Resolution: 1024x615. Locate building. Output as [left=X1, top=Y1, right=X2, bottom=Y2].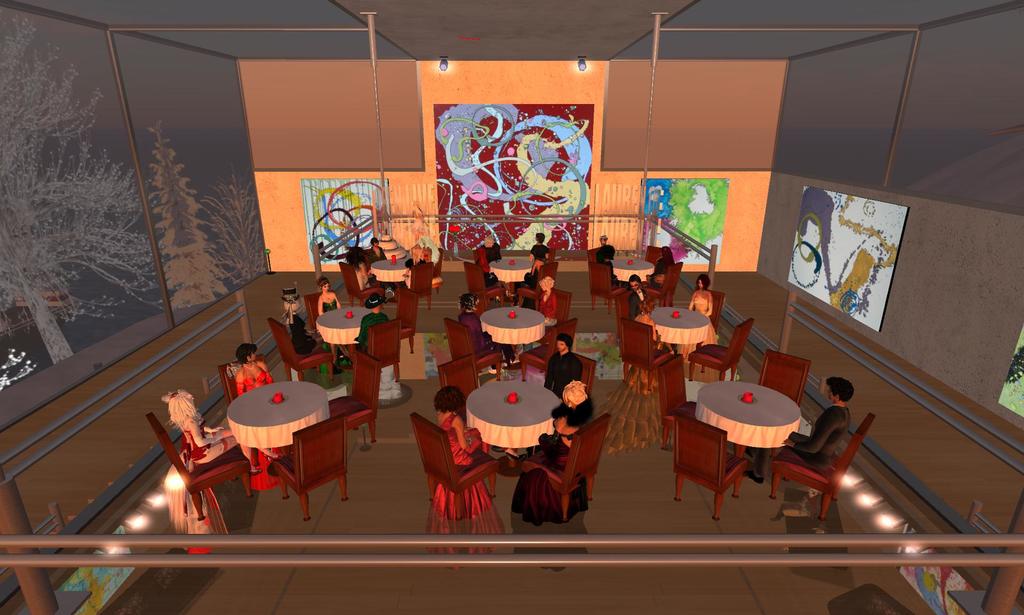
[left=0, top=0, right=1023, bottom=614].
